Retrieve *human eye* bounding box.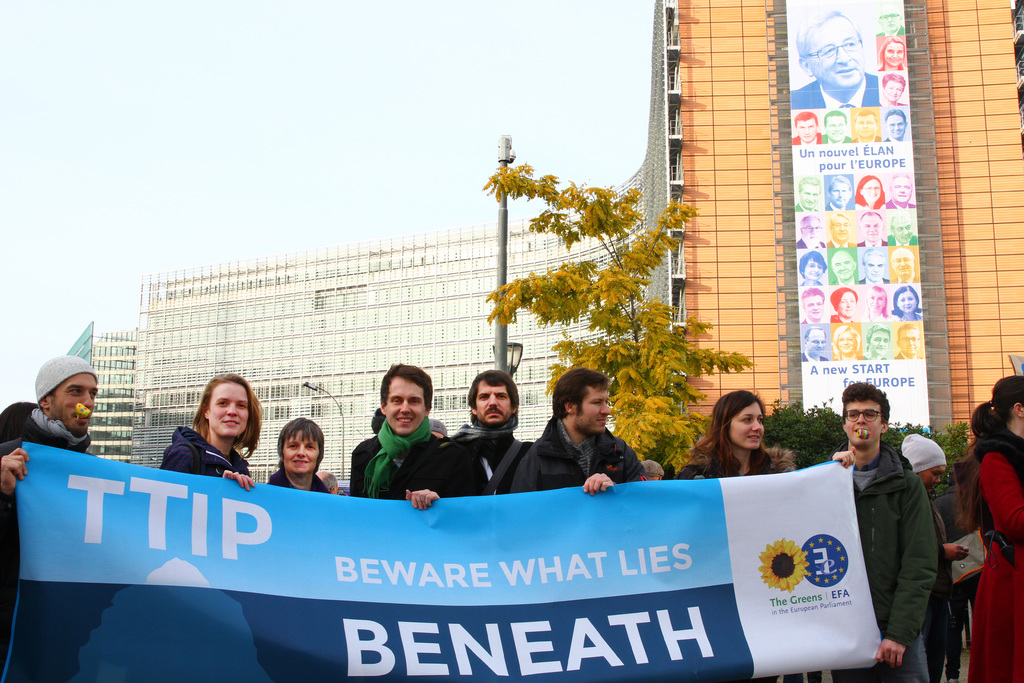
Bounding box: bbox=[904, 185, 909, 190].
